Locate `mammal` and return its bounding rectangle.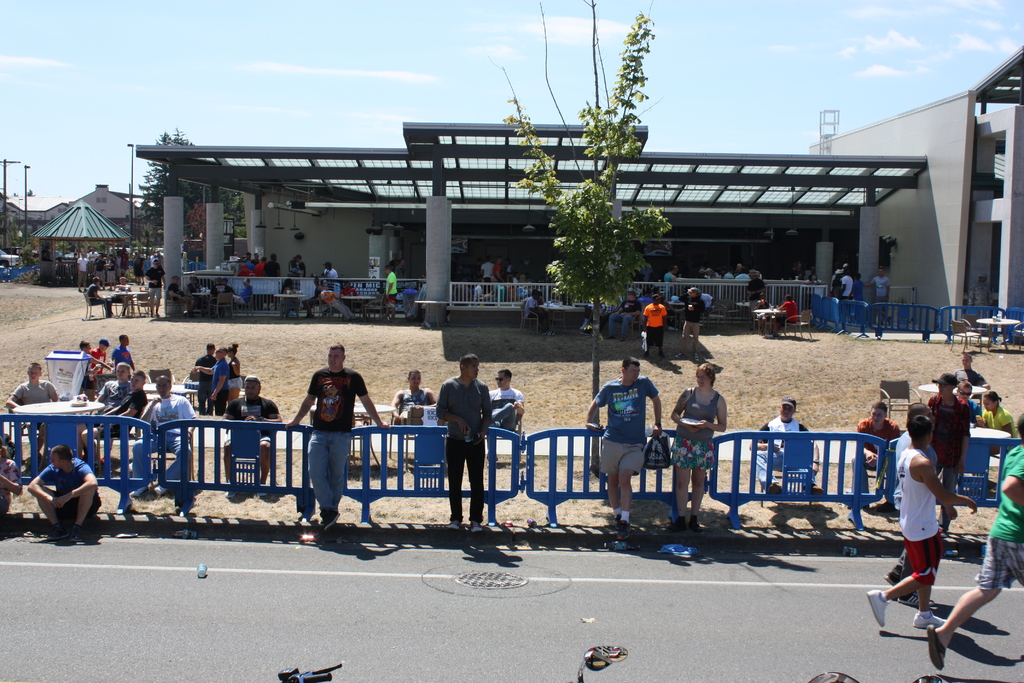
box=[698, 268, 703, 280].
